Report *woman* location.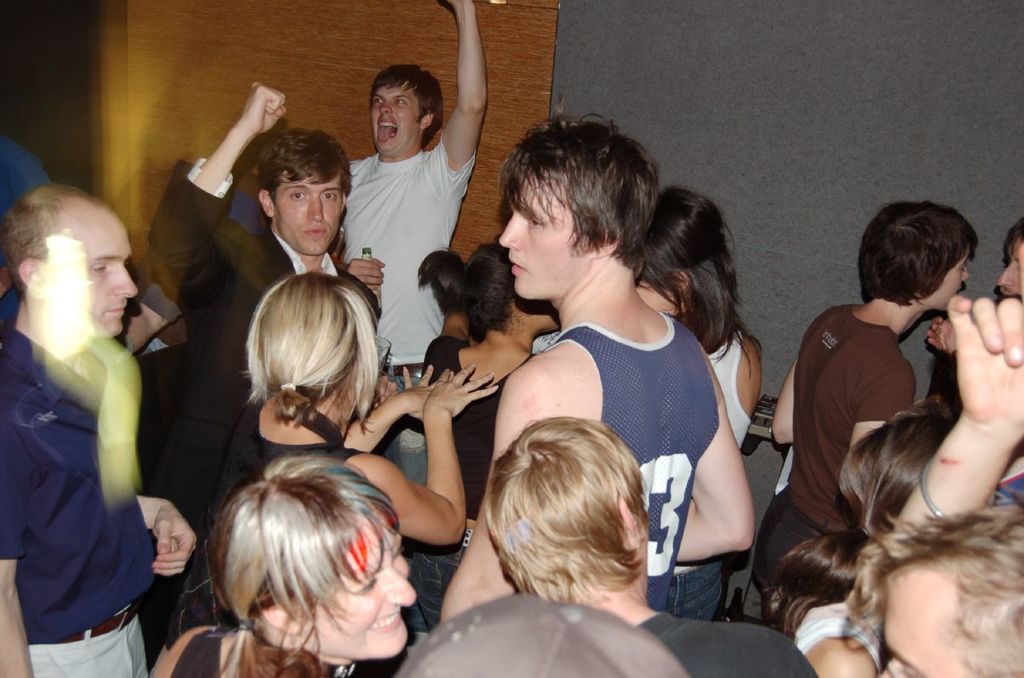
Report: x1=425 y1=241 x2=562 y2=632.
